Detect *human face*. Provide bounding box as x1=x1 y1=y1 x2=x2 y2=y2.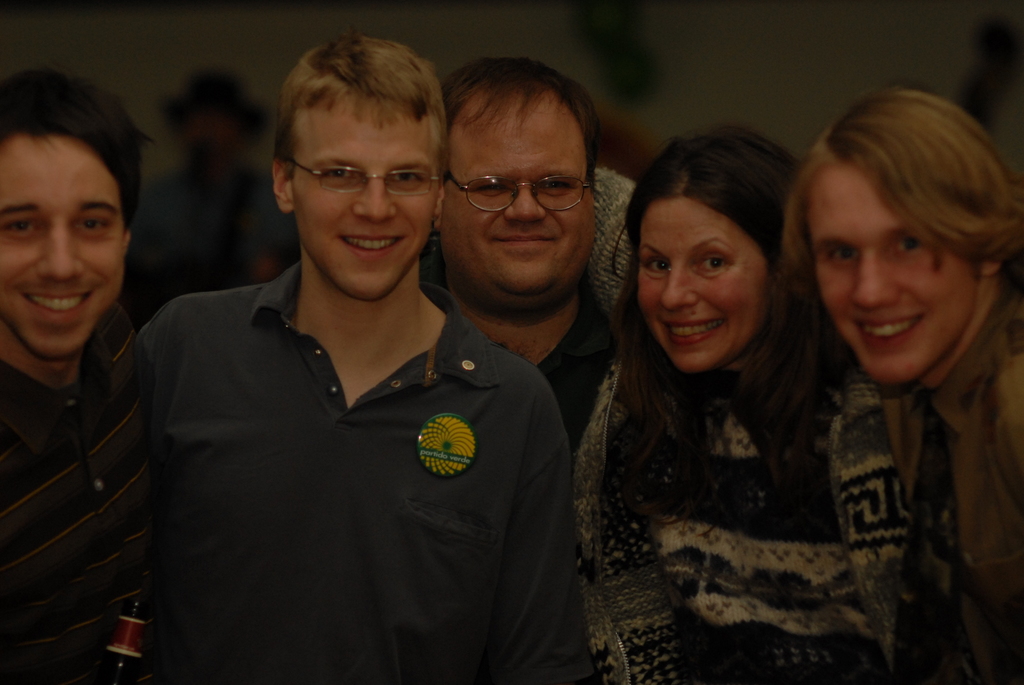
x1=296 y1=97 x2=436 y2=297.
